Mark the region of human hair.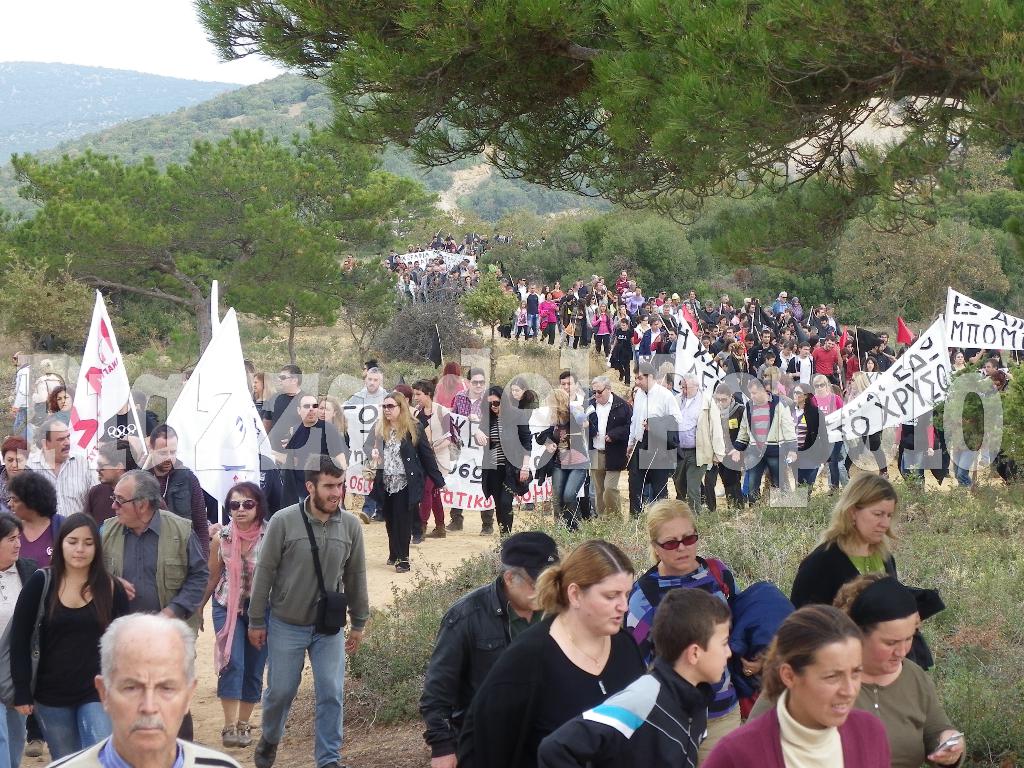
Region: region(150, 423, 181, 452).
